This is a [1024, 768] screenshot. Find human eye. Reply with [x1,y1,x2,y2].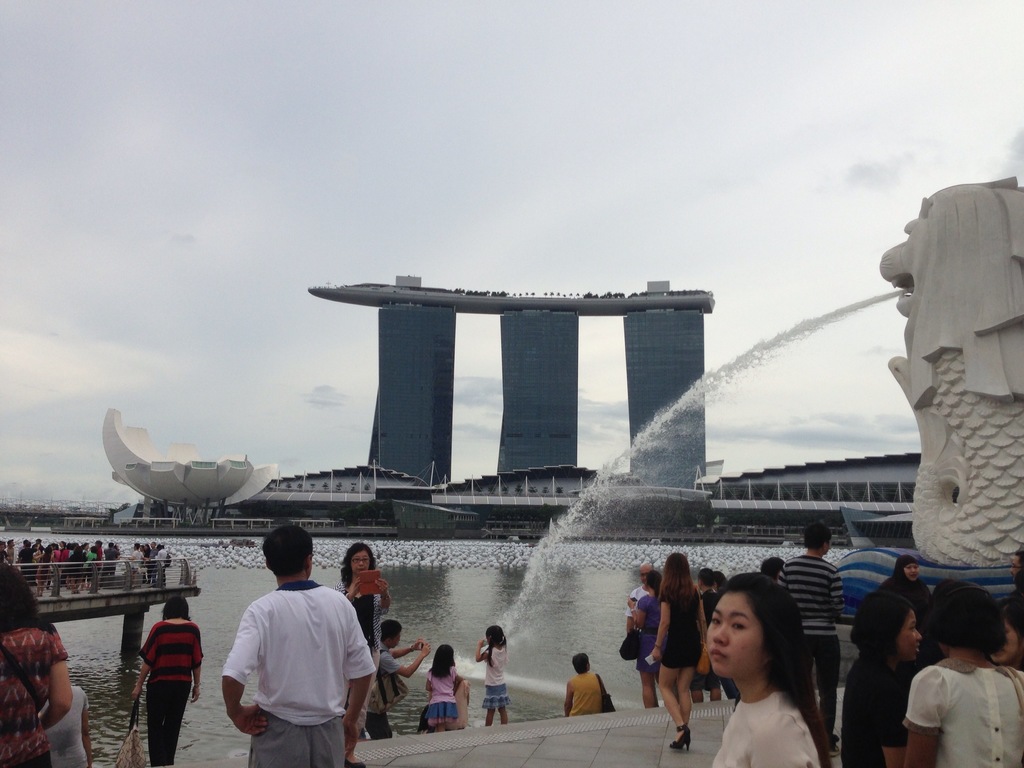
[710,618,723,627].
